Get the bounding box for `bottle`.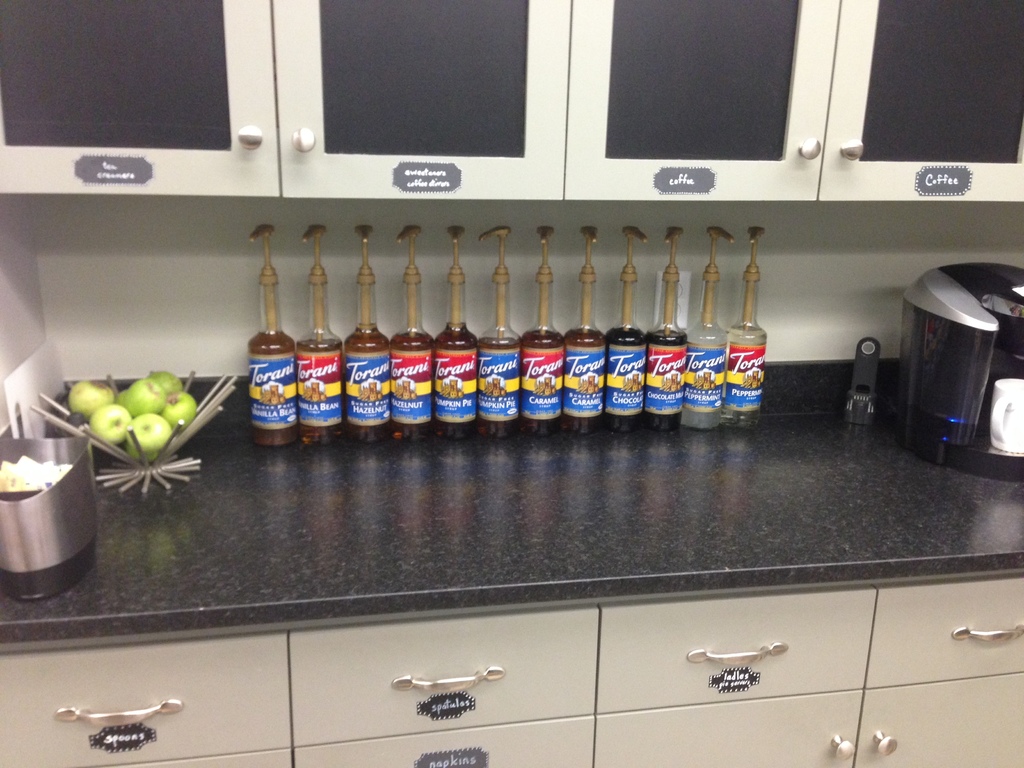
box=[687, 227, 737, 432].
